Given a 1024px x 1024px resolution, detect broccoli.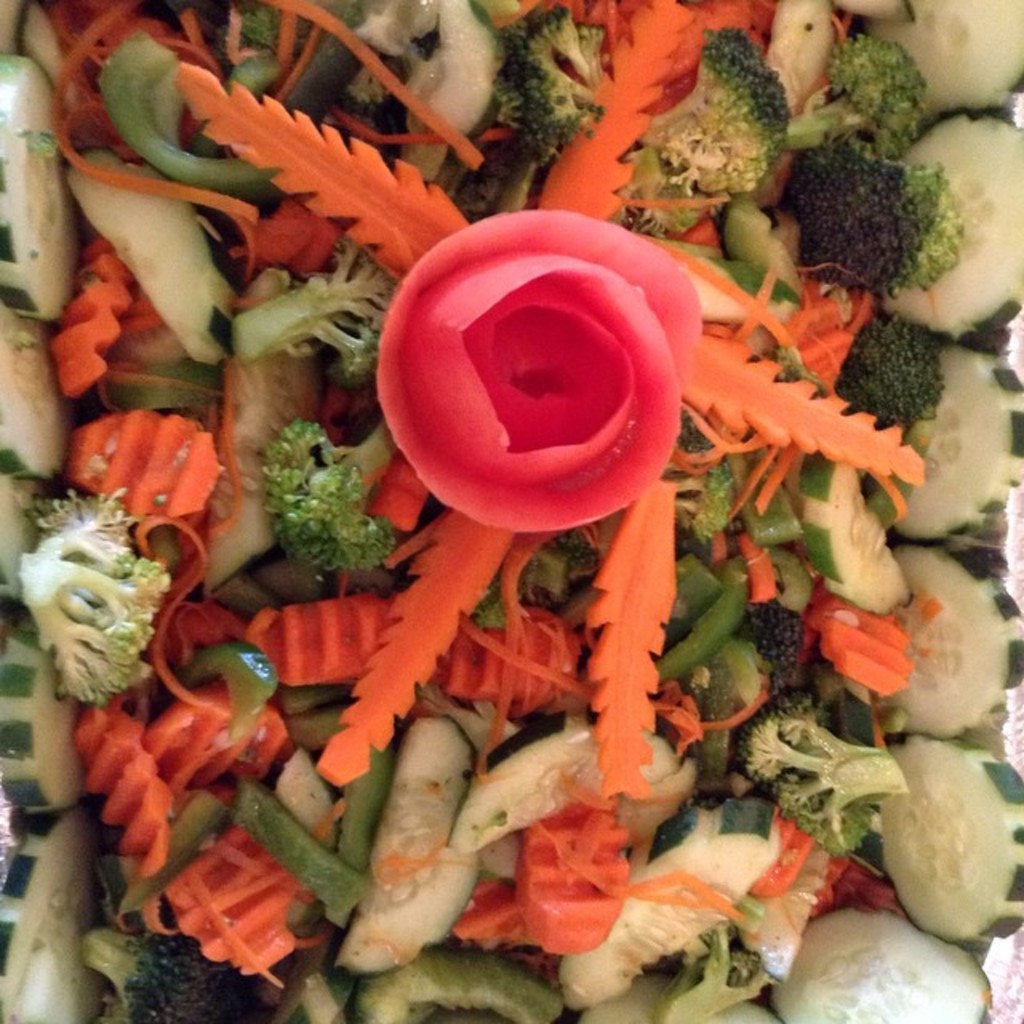
275/414/408/576.
